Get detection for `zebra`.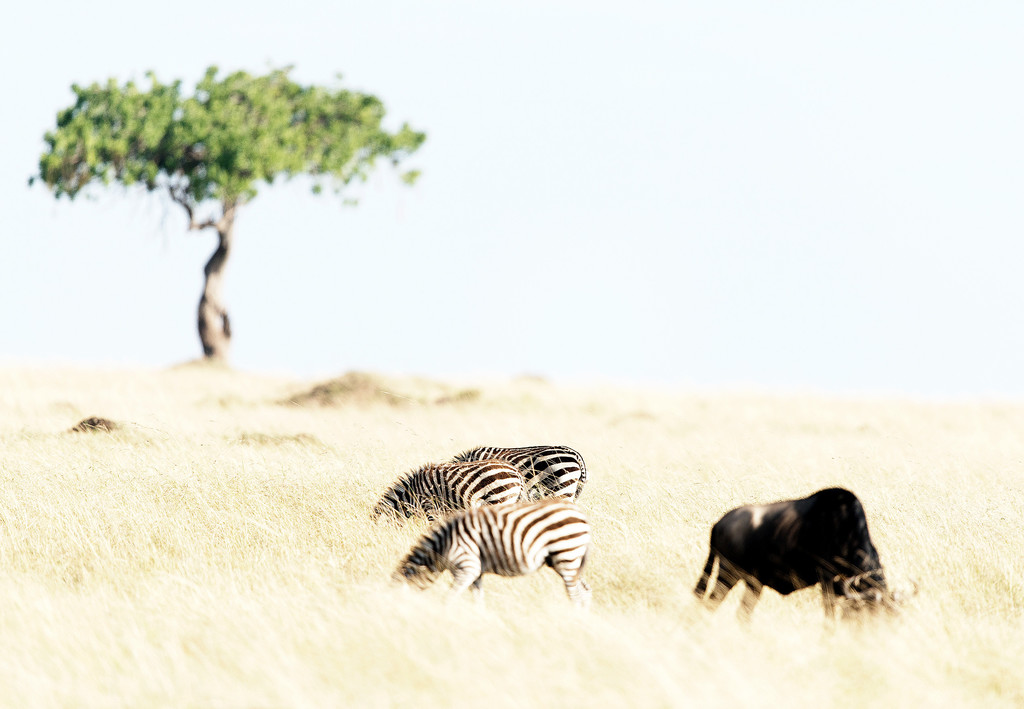
Detection: box=[391, 496, 594, 605].
